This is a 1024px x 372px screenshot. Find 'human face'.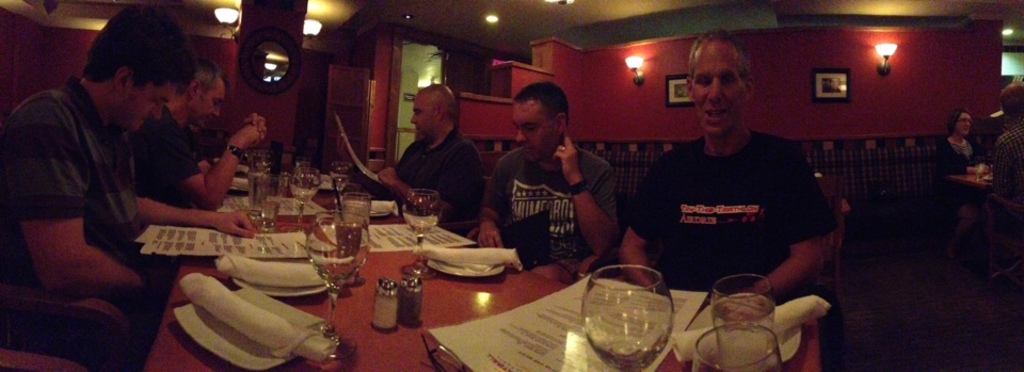
Bounding box: [x1=107, y1=85, x2=169, y2=136].
